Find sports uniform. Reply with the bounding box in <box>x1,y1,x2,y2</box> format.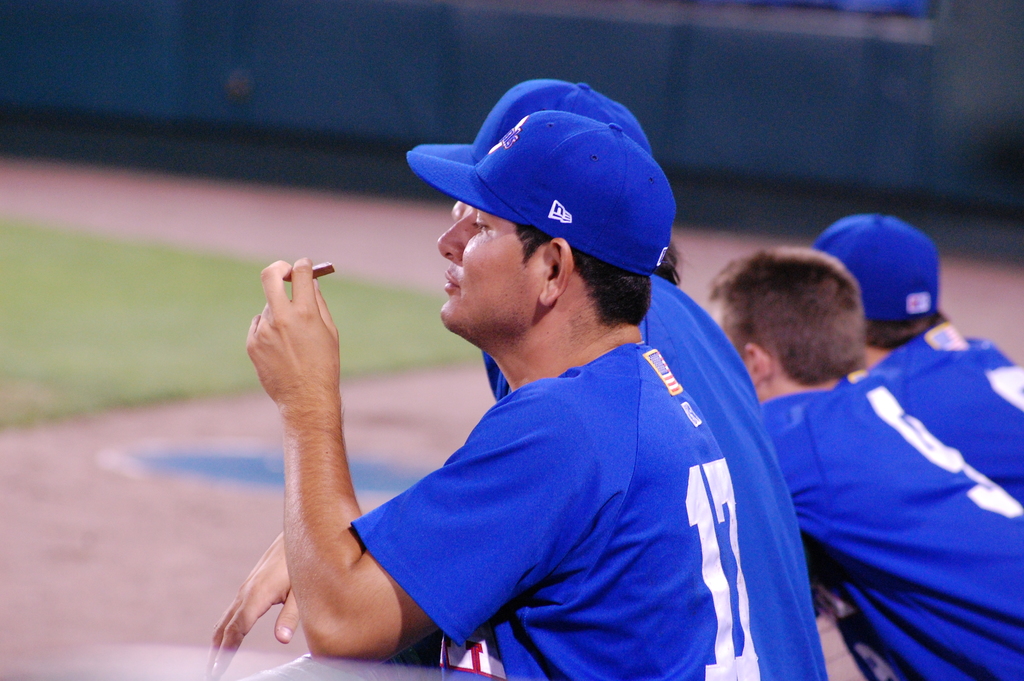
<box>484,255,756,424</box>.
